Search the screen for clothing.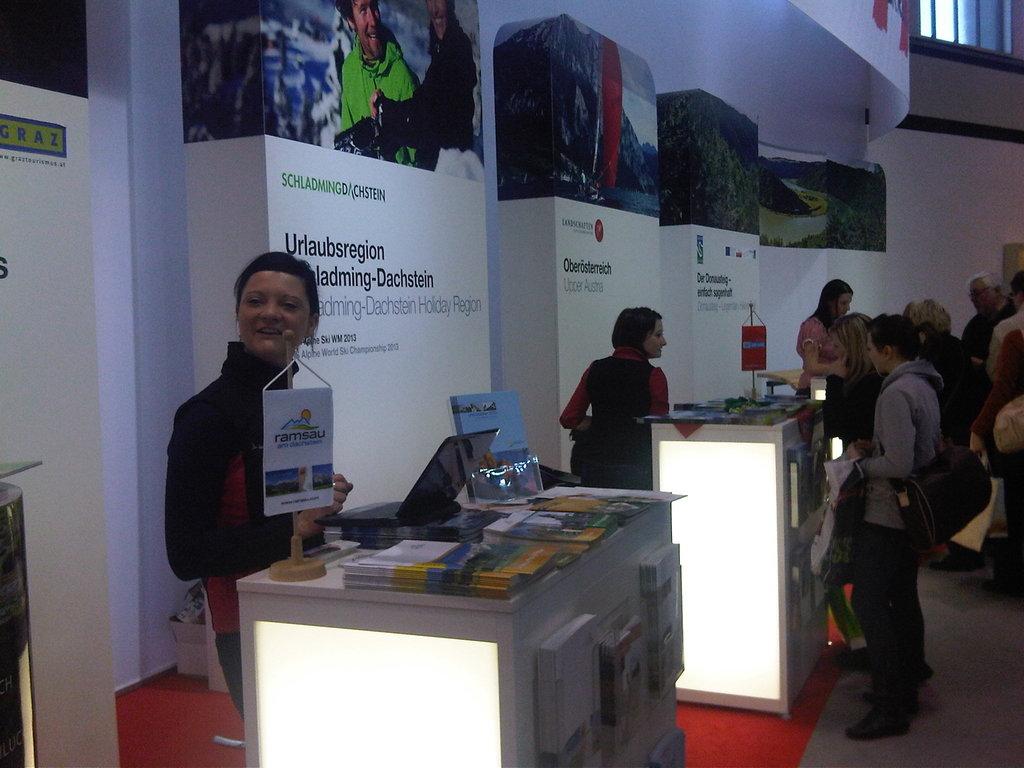
Found at crop(371, 7, 482, 173).
